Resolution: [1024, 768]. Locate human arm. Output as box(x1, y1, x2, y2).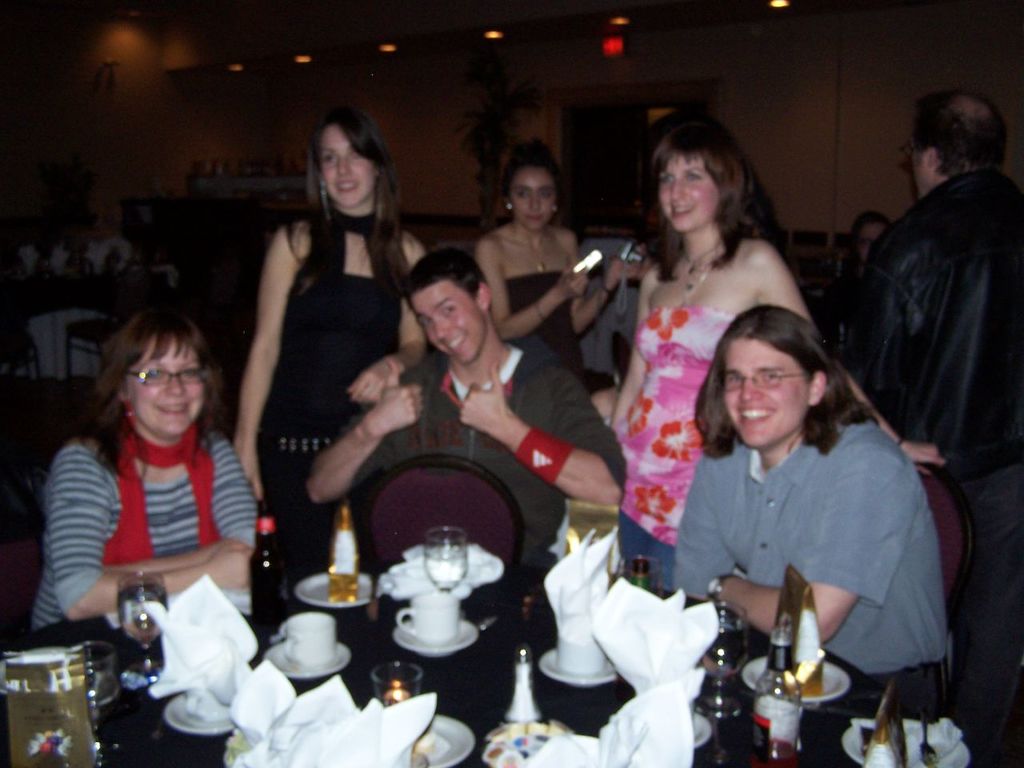
box(102, 426, 270, 582).
